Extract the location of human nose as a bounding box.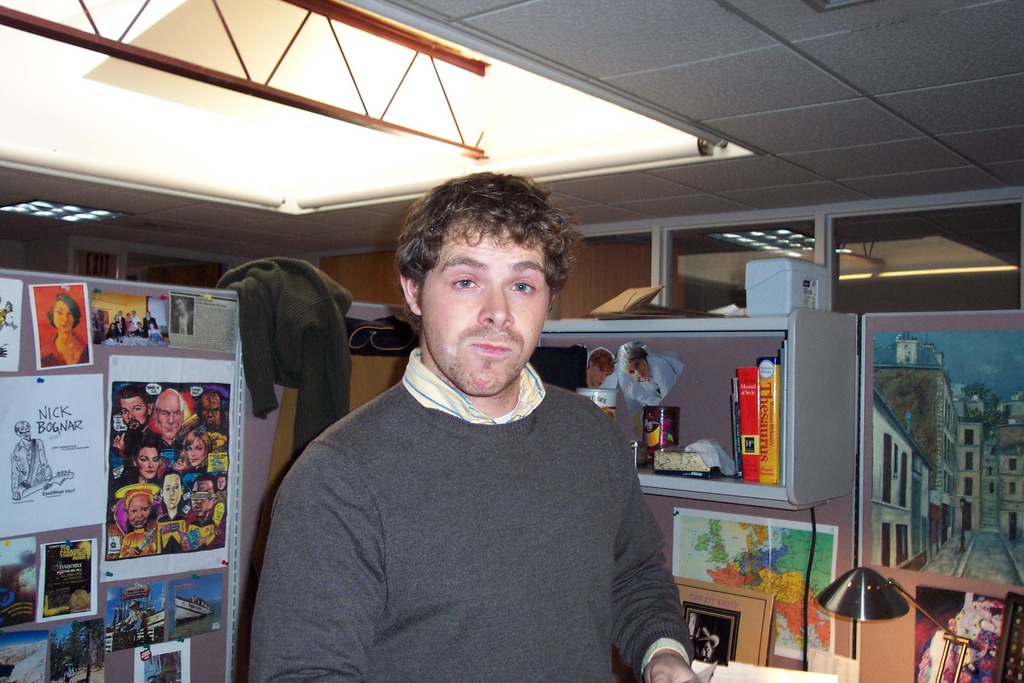
rect(169, 486, 173, 498).
